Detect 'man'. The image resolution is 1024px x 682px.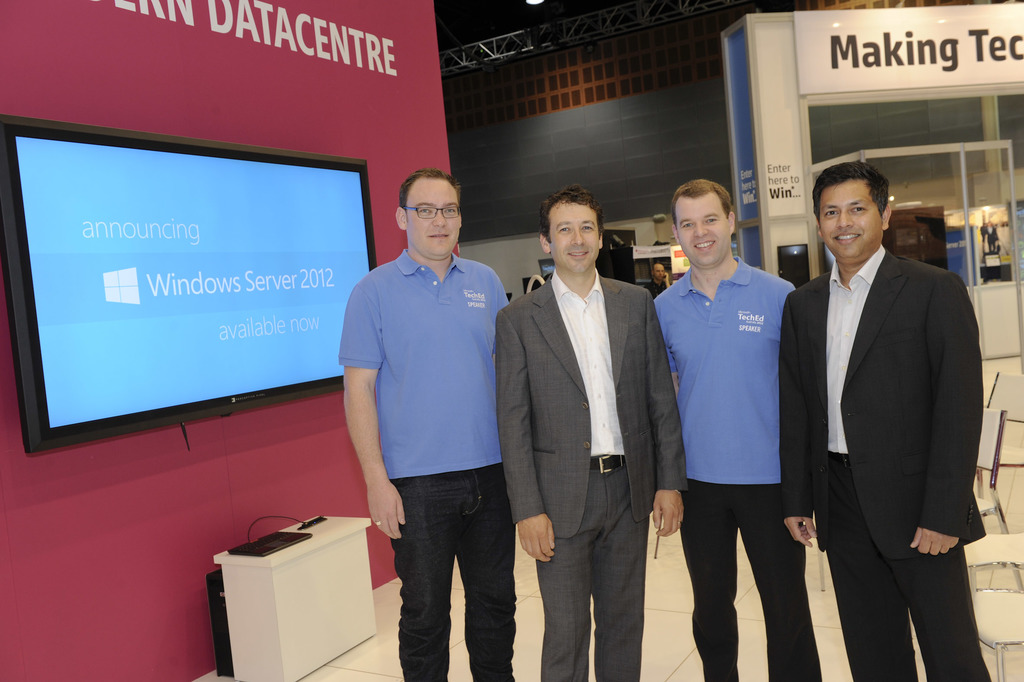
<box>779,163,990,681</box>.
